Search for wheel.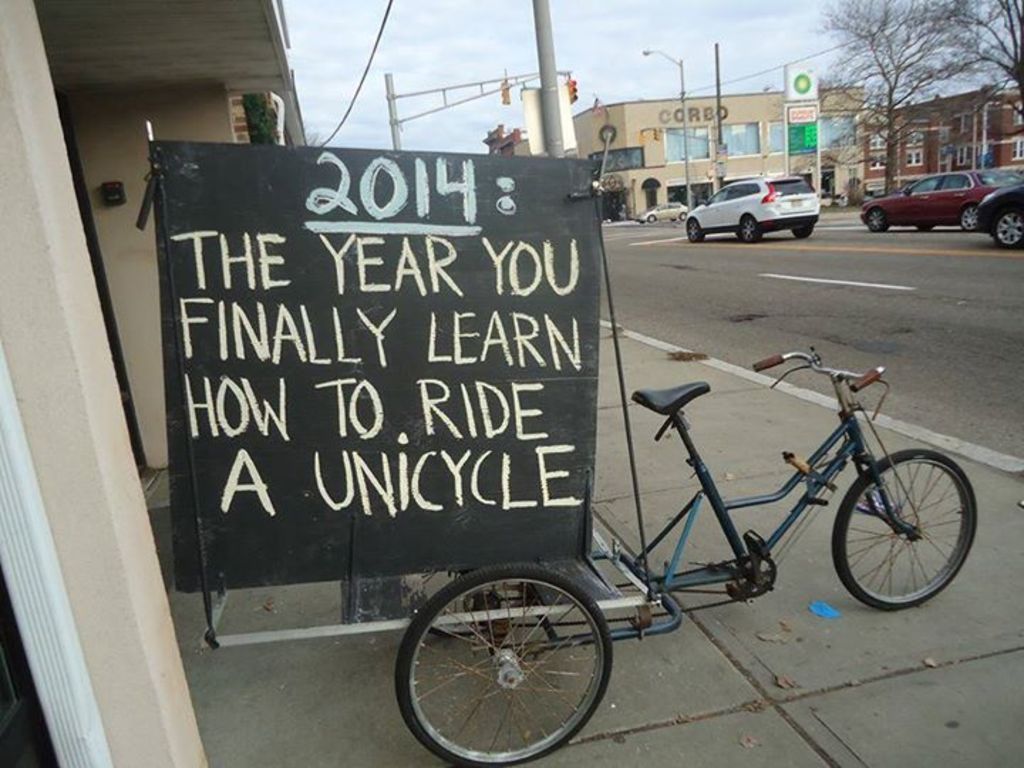
Found at [677, 212, 687, 223].
